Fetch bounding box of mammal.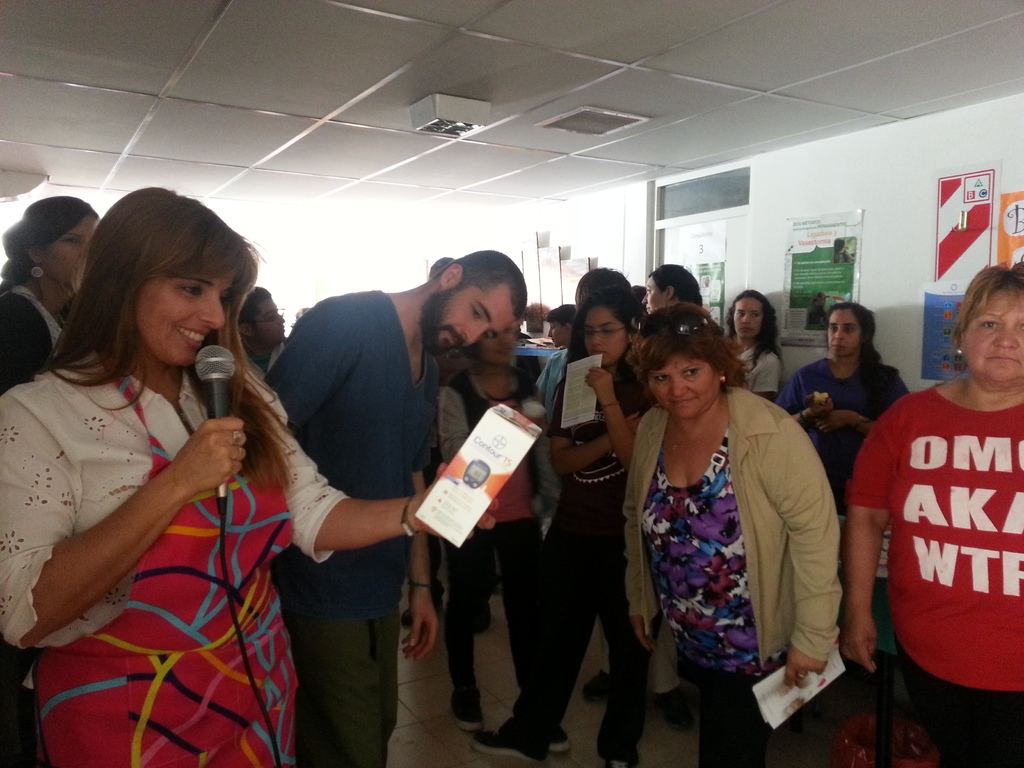
Bbox: crop(426, 321, 546, 737).
